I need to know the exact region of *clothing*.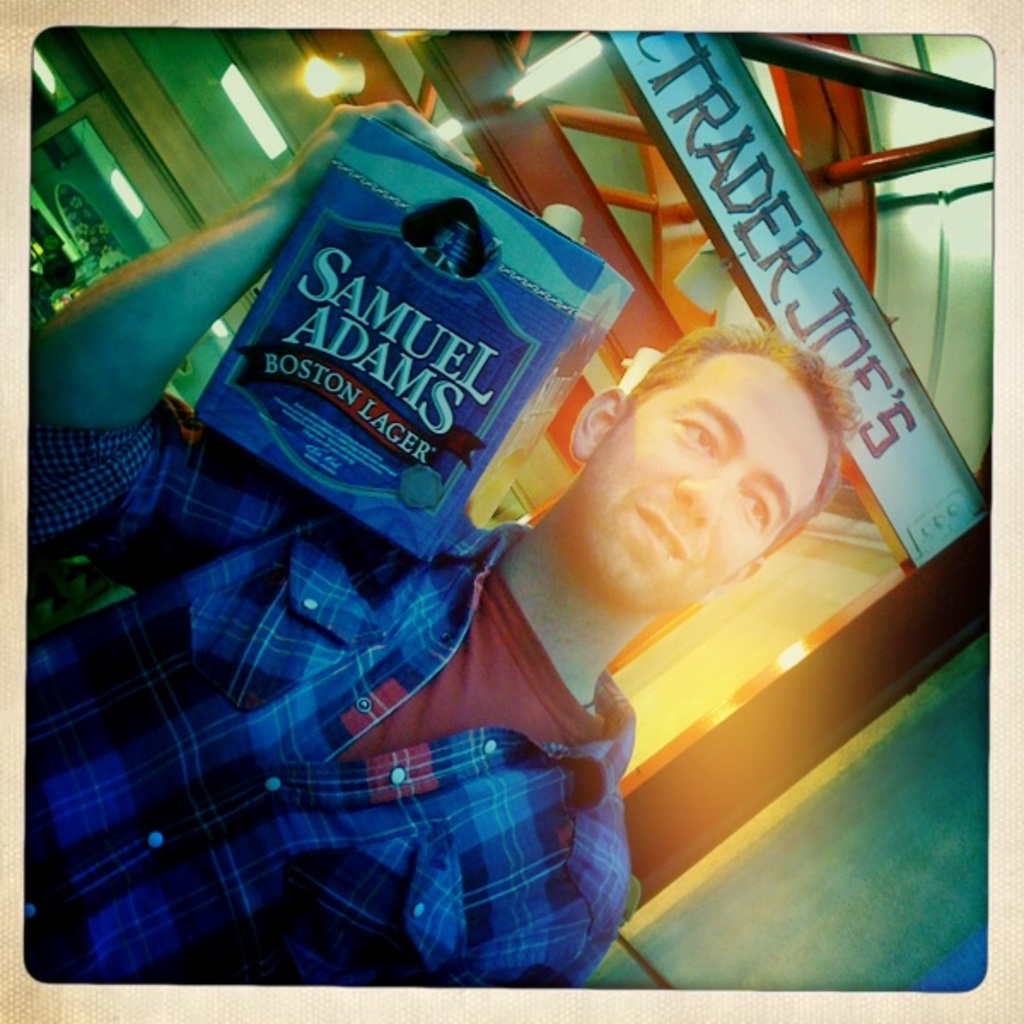
Region: {"left": 87, "top": 423, "right": 720, "bottom": 966}.
